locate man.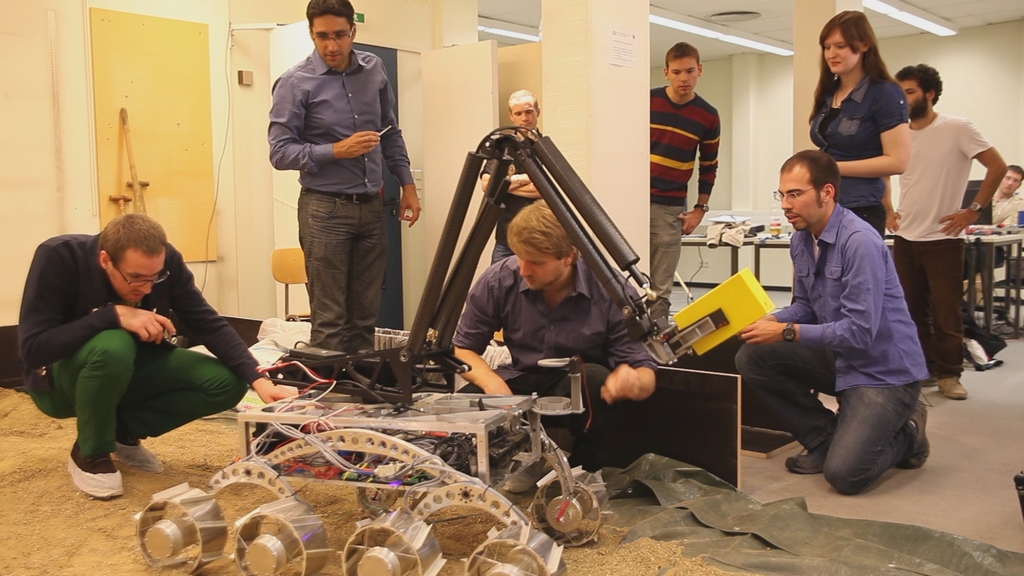
Bounding box: bbox=(480, 86, 541, 267).
